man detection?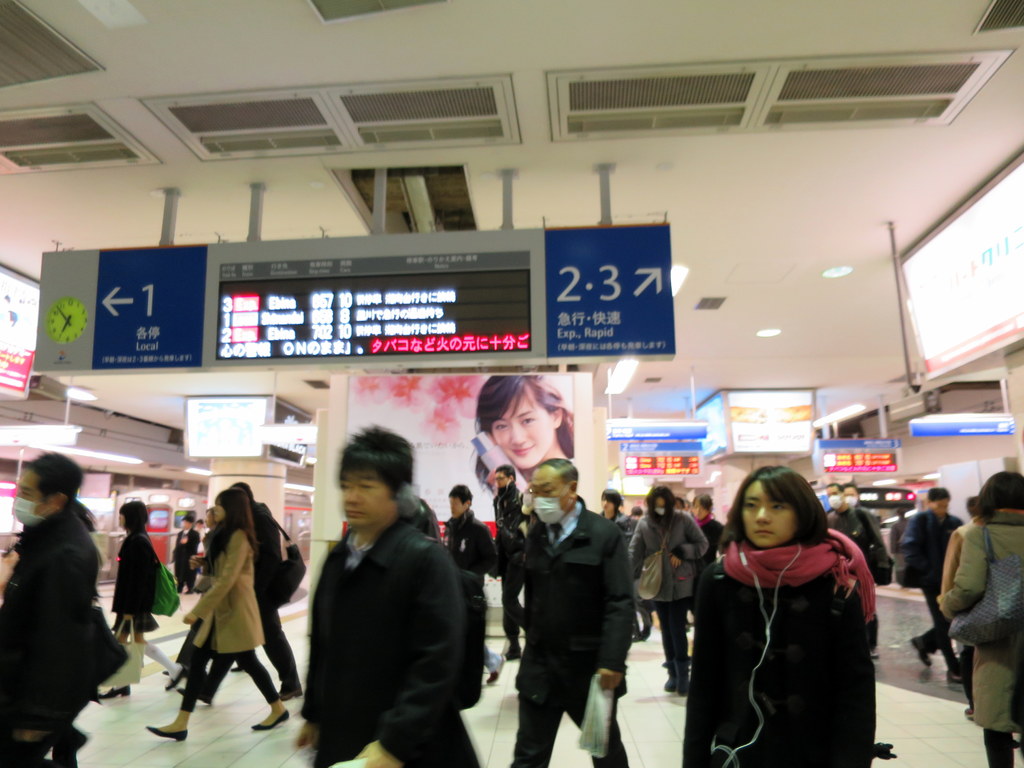
[left=440, top=484, right=499, bottom=685]
